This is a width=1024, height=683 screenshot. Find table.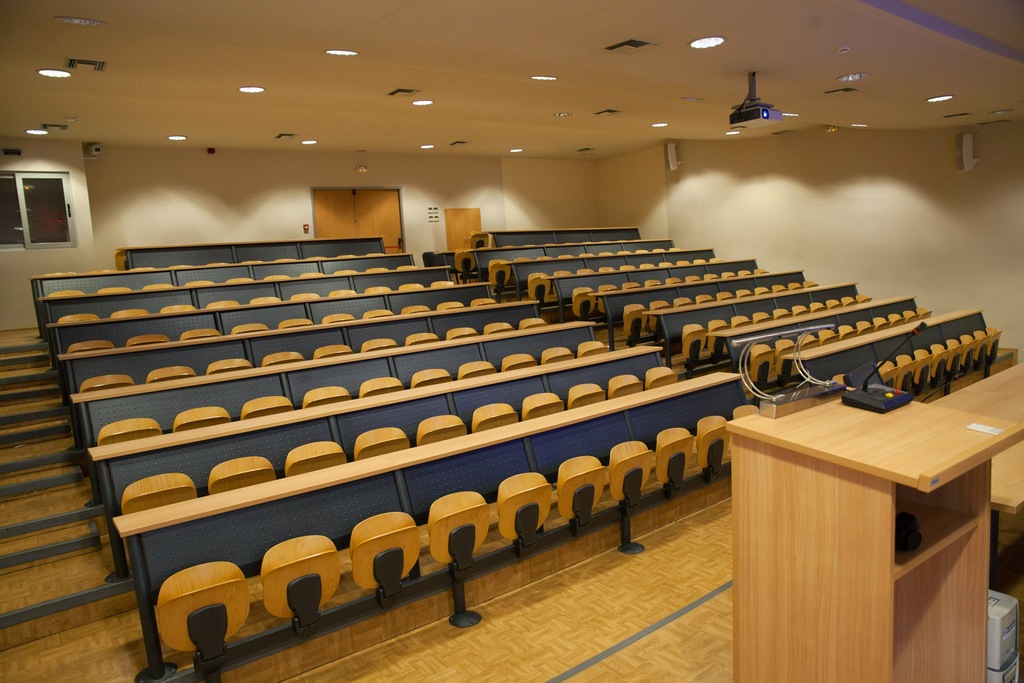
Bounding box: {"x1": 432, "y1": 250, "x2": 456, "y2": 272}.
